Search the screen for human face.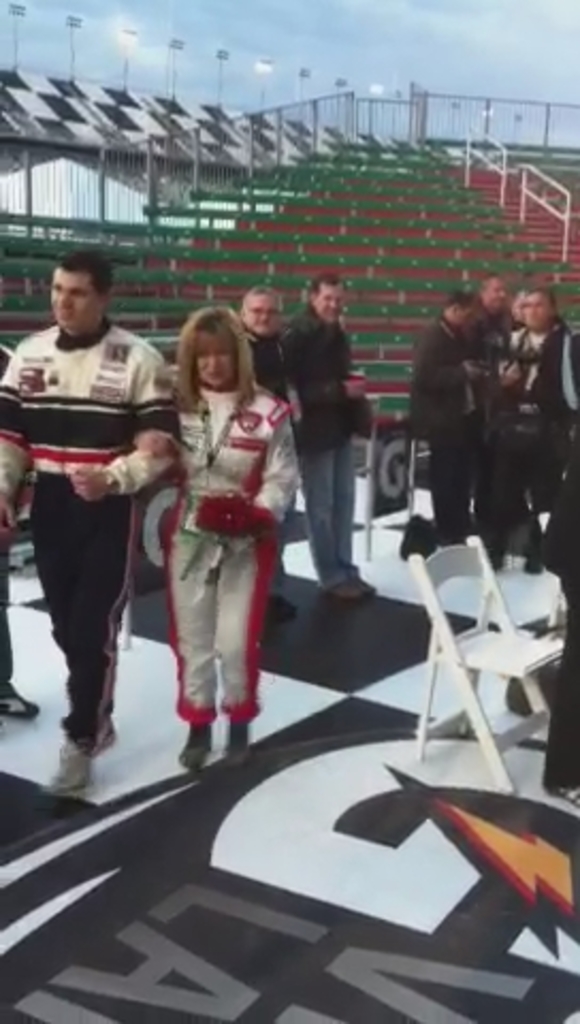
Found at (194, 331, 235, 386).
